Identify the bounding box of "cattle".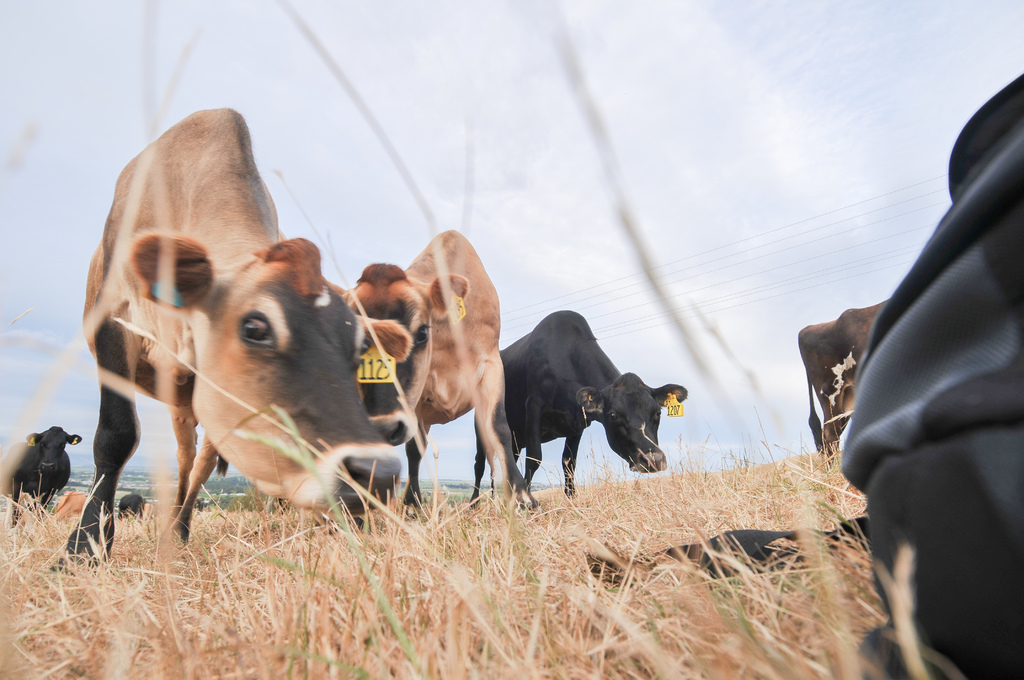
<region>792, 292, 893, 462</region>.
